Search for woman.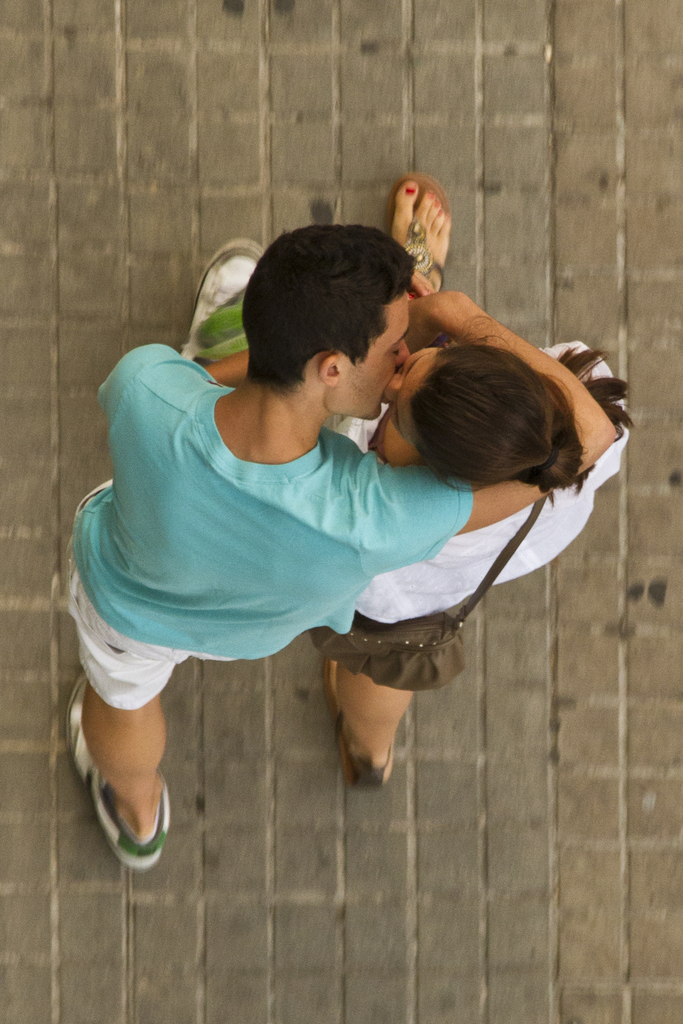
Found at left=307, top=132, right=659, bottom=829.
